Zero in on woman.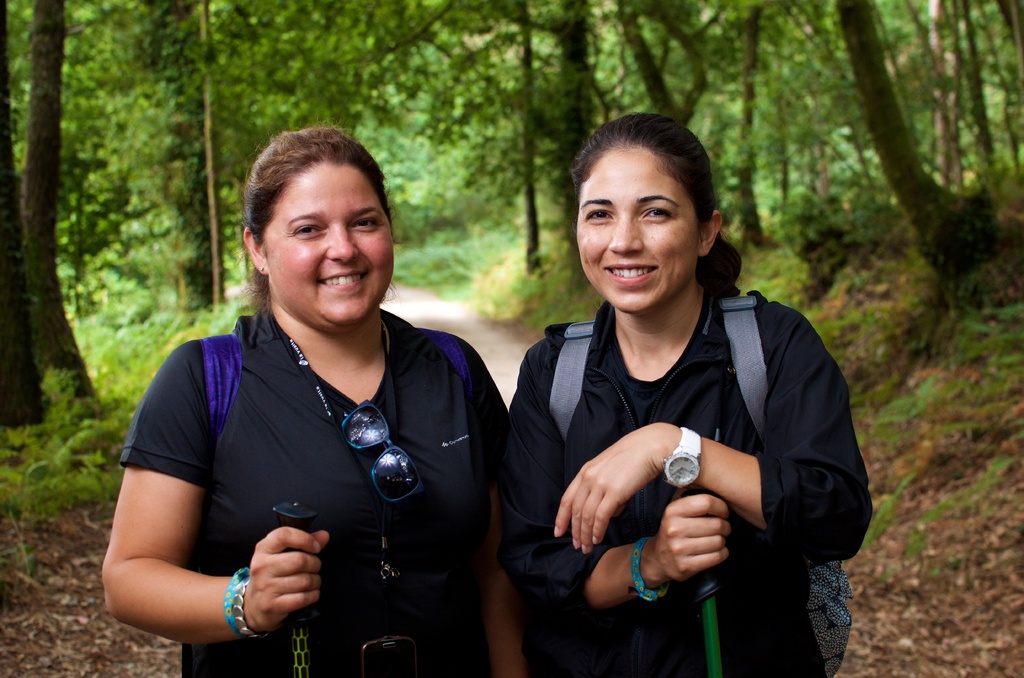
Zeroed in: l=501, t=109, r=872, b=677.
